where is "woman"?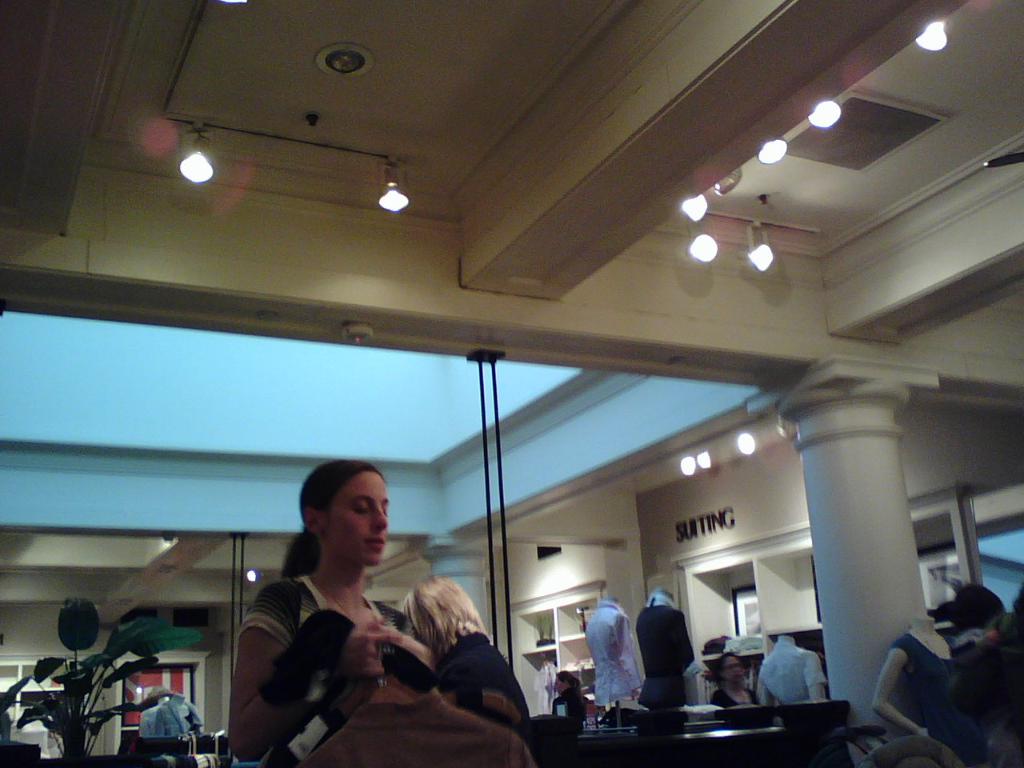
detection(546, 674, 599, 731).
